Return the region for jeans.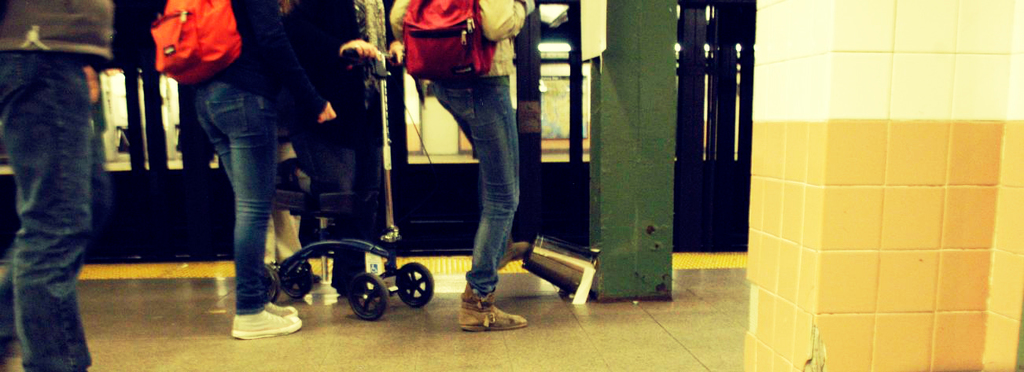
0 48 103 371.
